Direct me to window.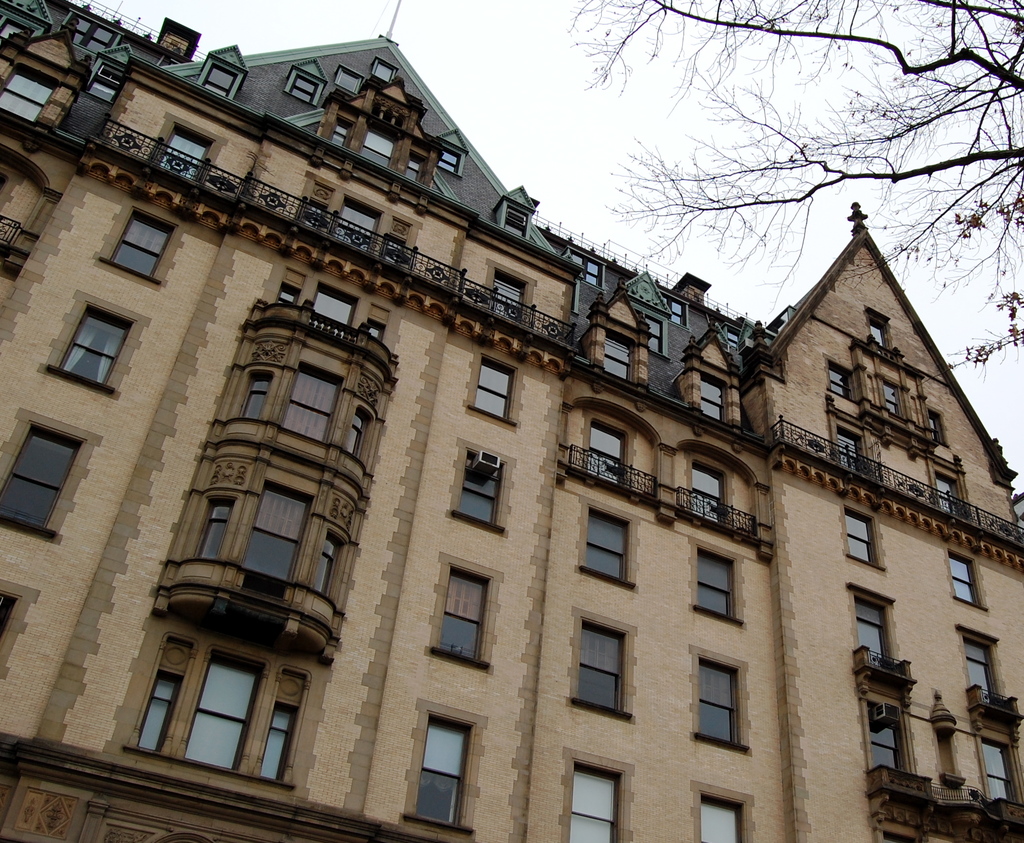
Direction: 944,545,989,606.
